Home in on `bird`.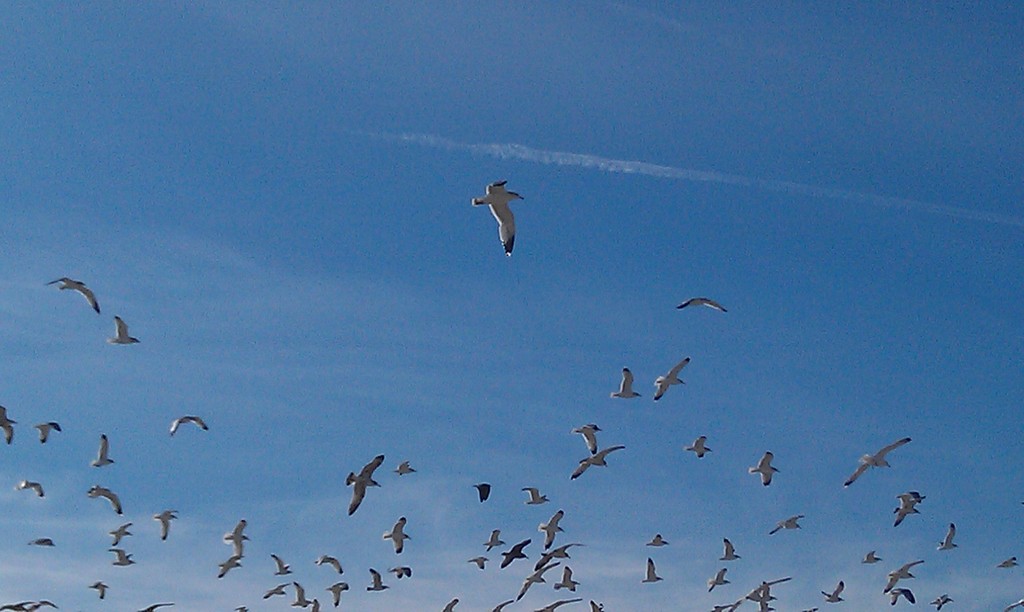
Homed in at (left=485, top=531, right=506, bottom=552).
